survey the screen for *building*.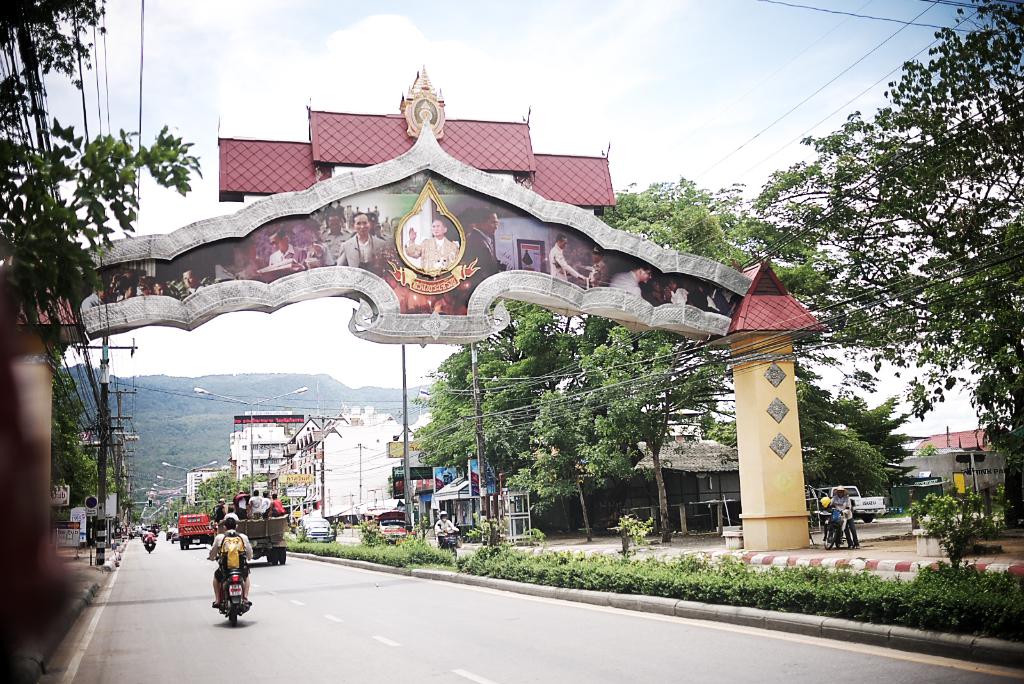
Survey found: bbox=(278, 412, 430, 523).
